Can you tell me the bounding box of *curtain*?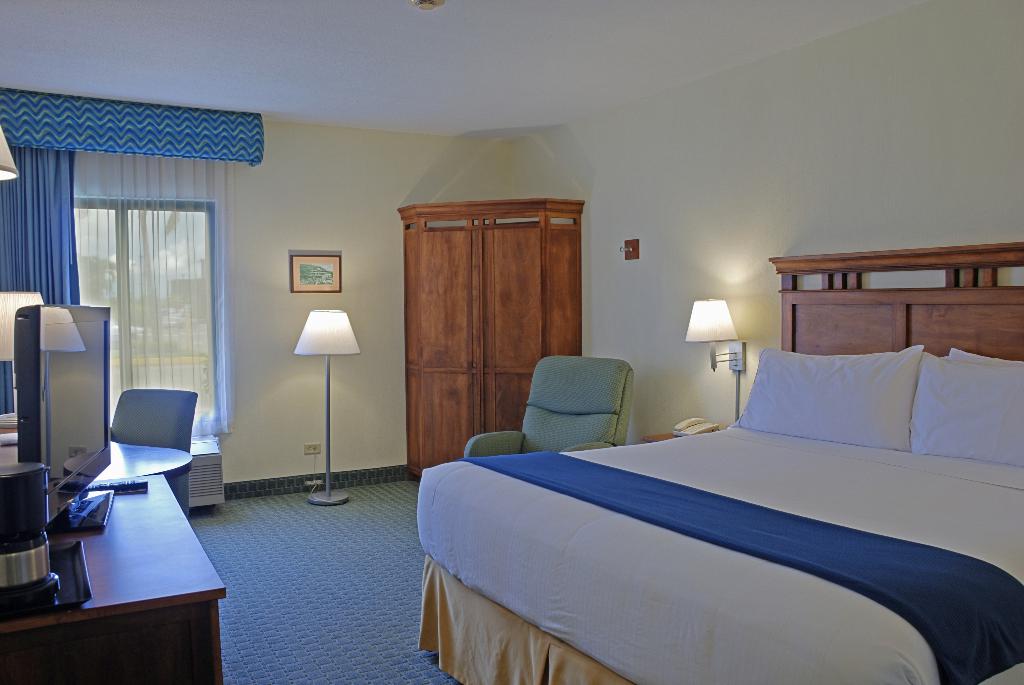
[0, 79, 239, 420].
